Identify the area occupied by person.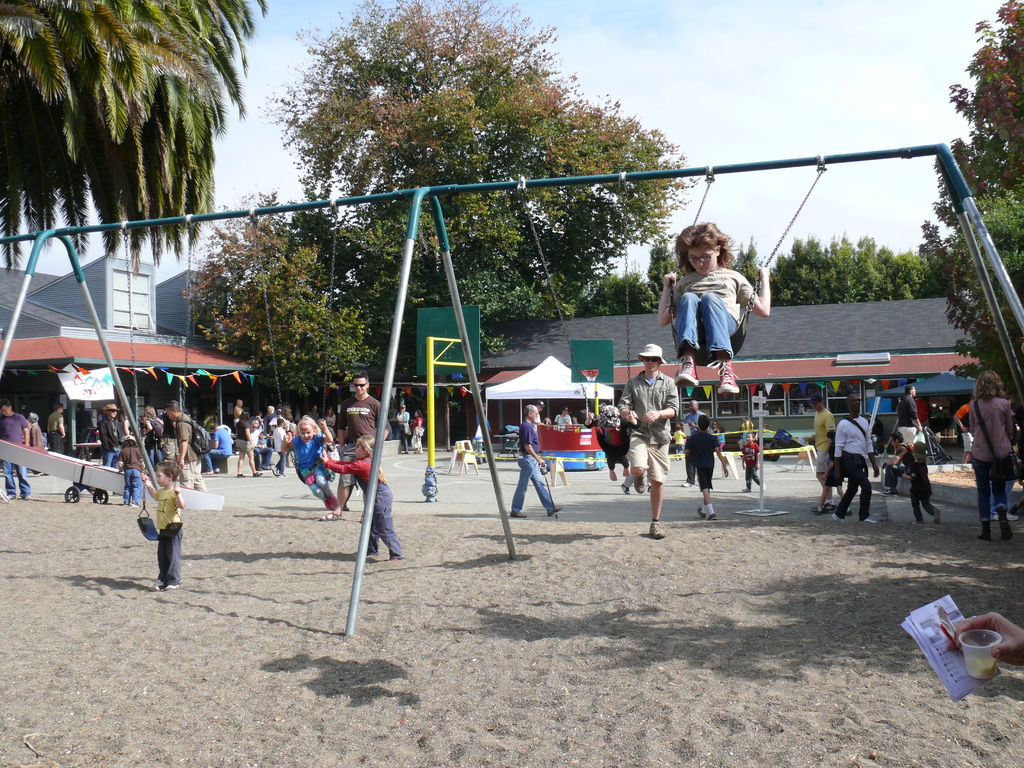
Area: bbox=[263, 402, 280, 436].
